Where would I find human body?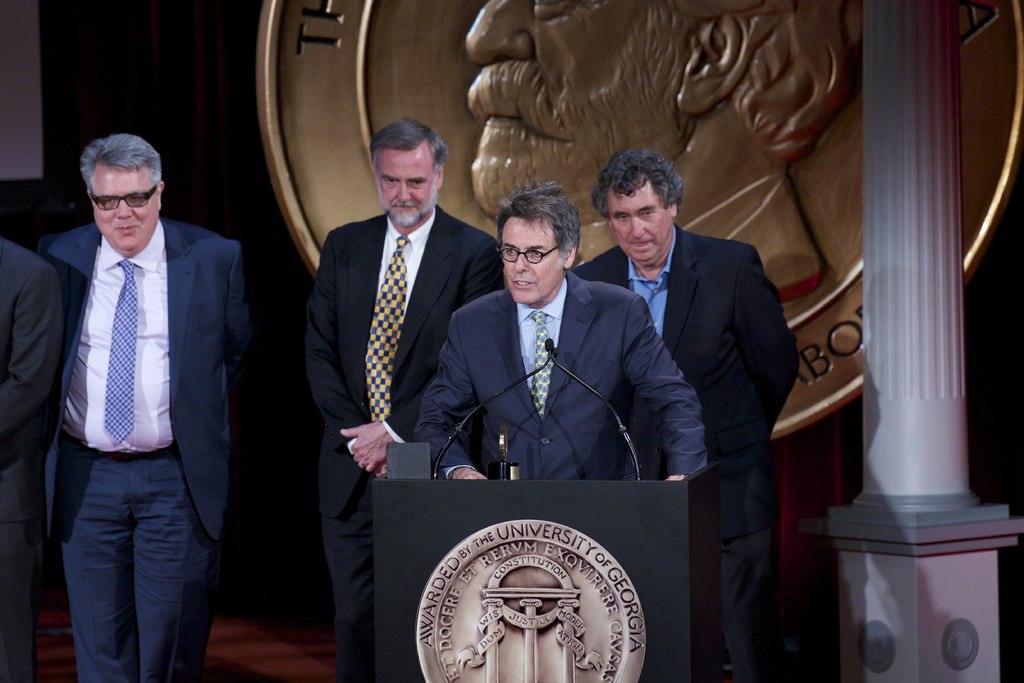
At box=[571, 147, 802, 682].
